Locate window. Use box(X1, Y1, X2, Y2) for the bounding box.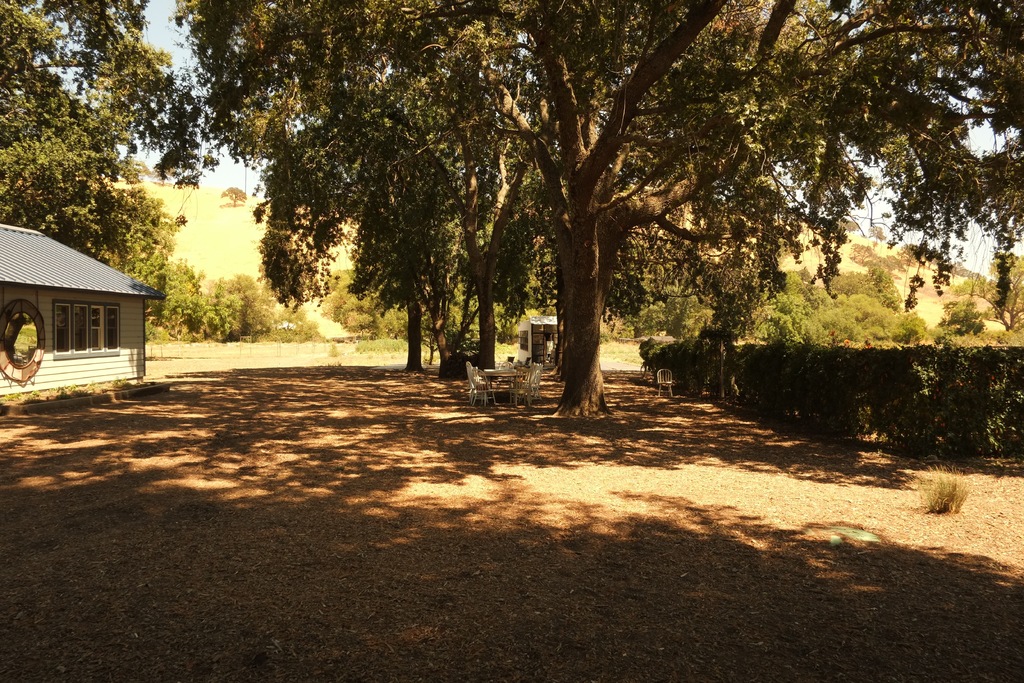
box(88, 306, 125, 349).
